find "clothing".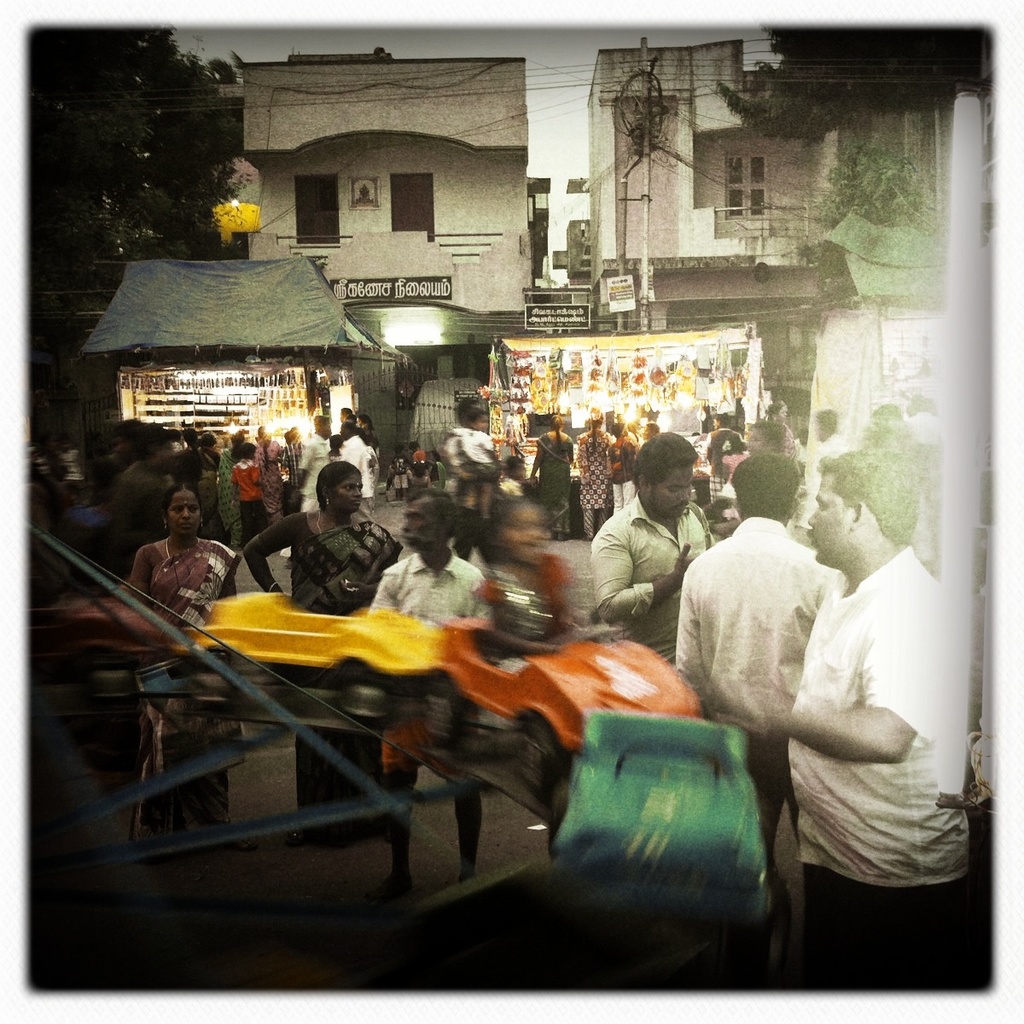
783 541 970 971.
